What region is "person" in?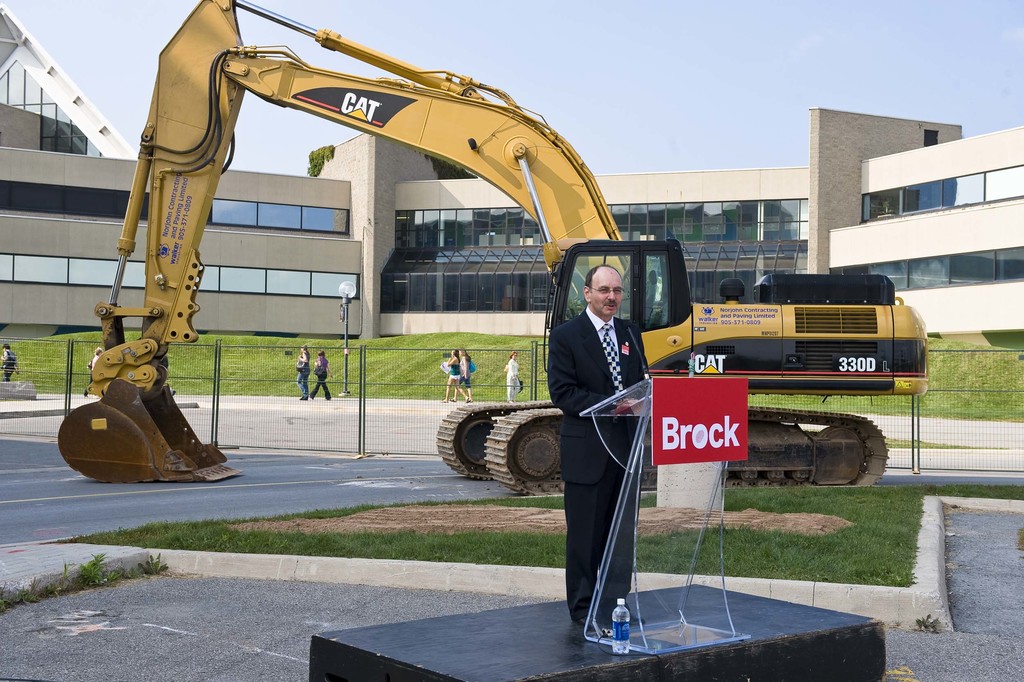
box=[310, 350, 333, 401].
